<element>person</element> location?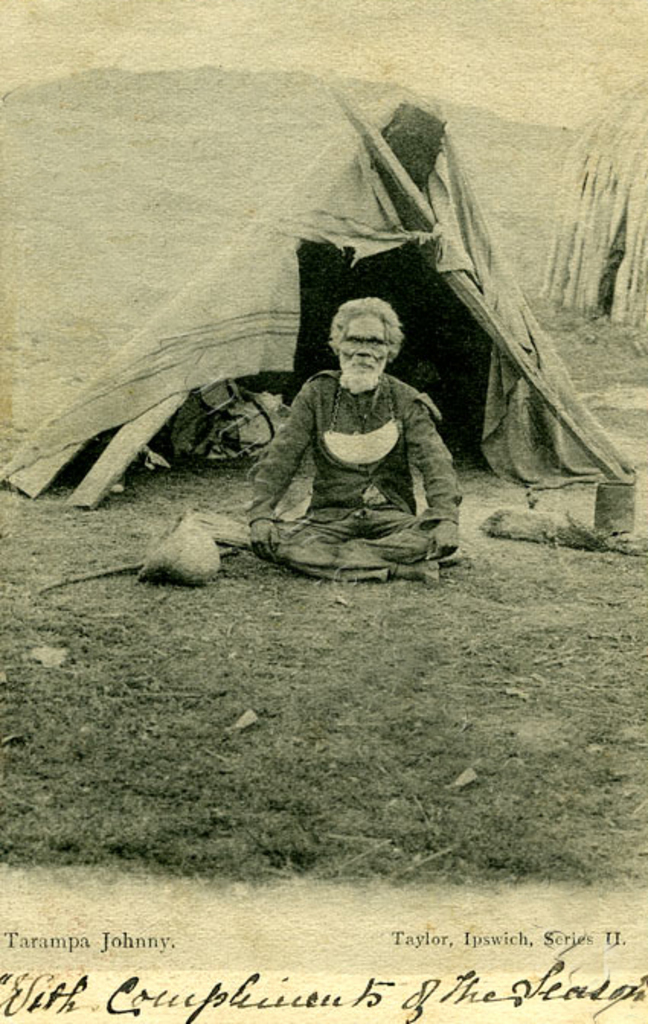
[247,296,459,581]
